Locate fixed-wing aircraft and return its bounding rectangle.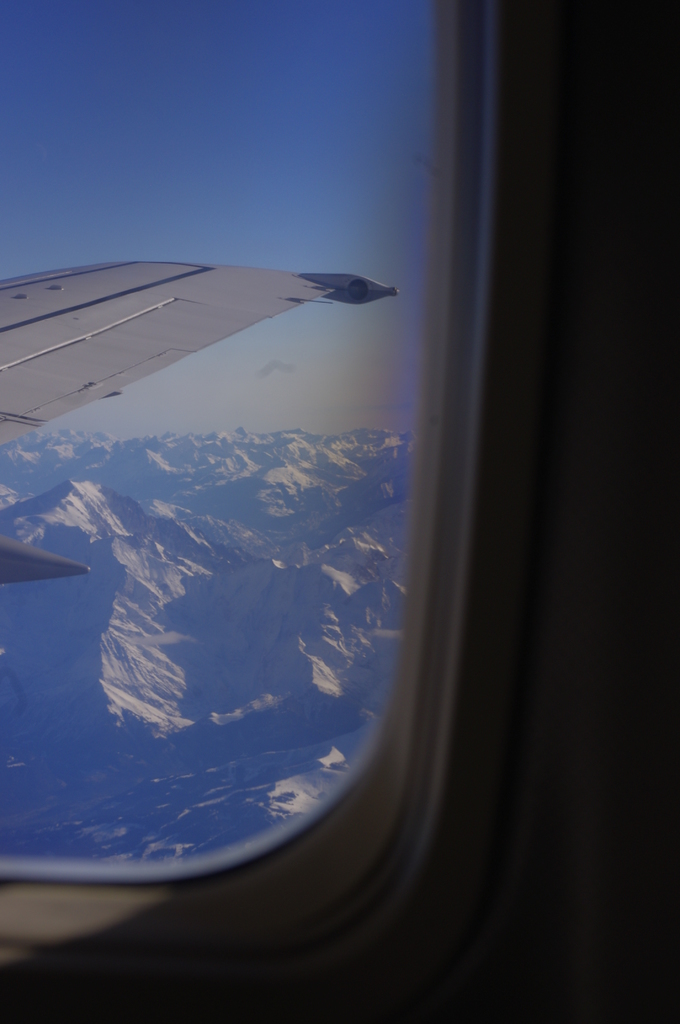
left=0, top=0, right=679, bottom=1023.
